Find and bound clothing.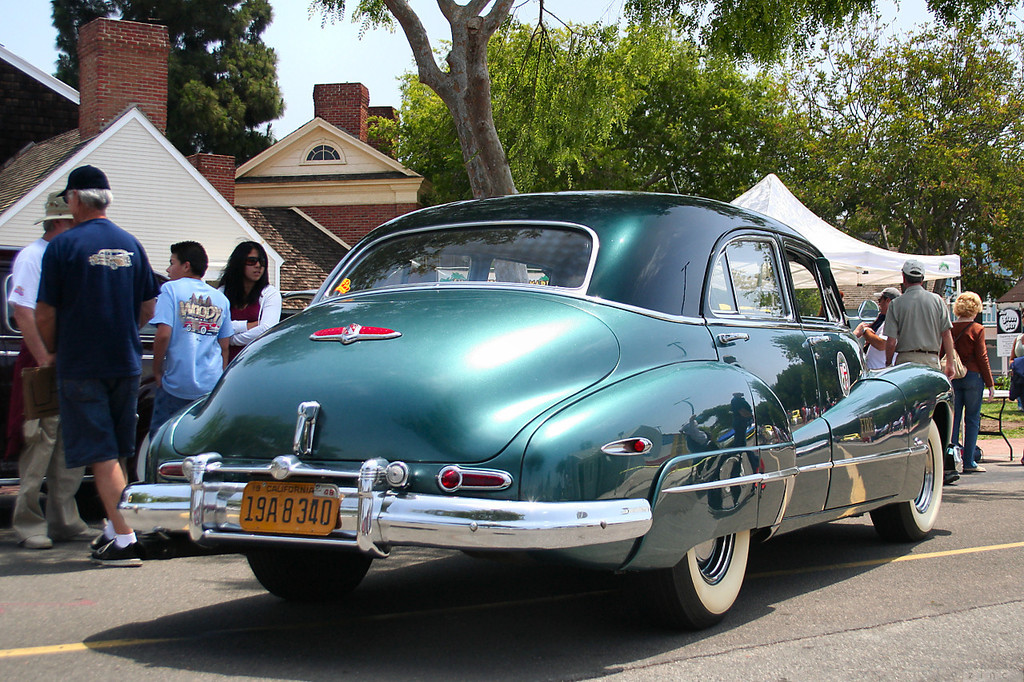
Bound: {"x1": 30, "y1": 213, "x2": 162, "y2": 473}.
